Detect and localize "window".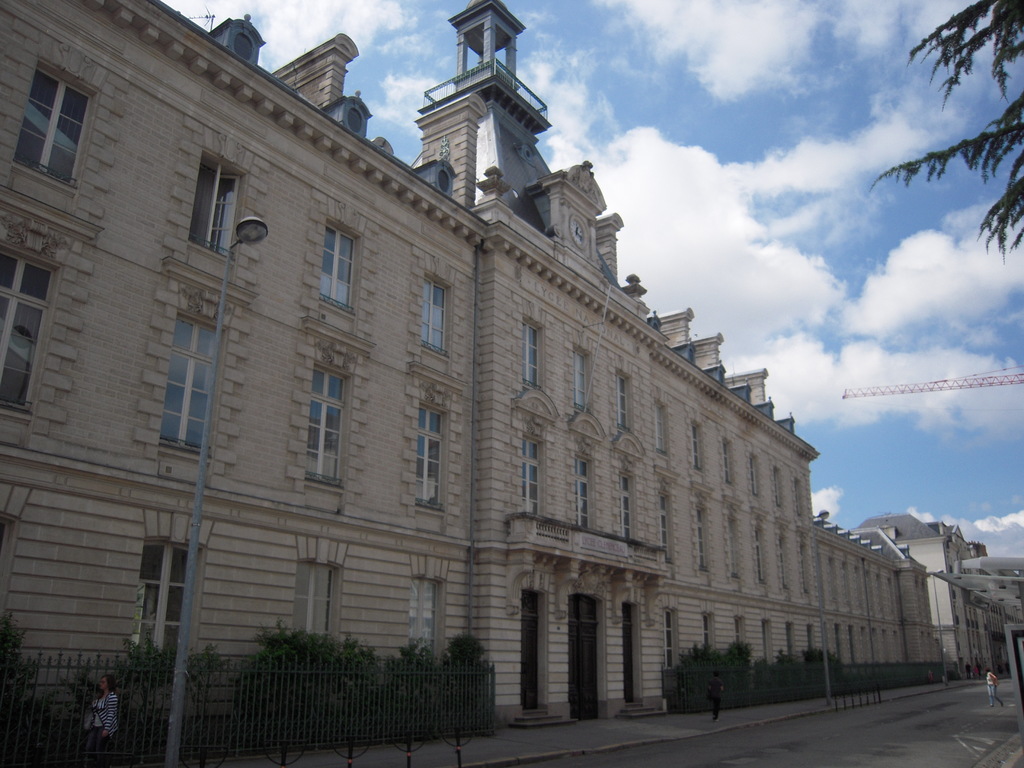
Localized at crop(518, 429, 541, 514).
